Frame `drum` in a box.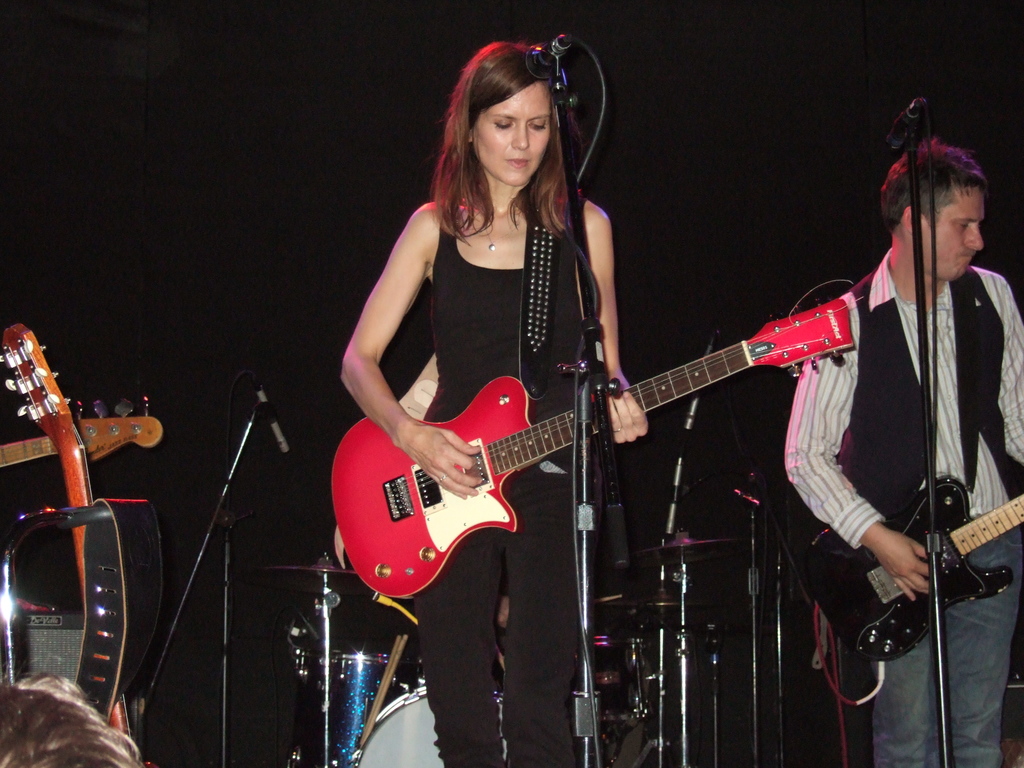
{"x1": 349, "y1": 686, "x2": 440, "y2": 767}.
